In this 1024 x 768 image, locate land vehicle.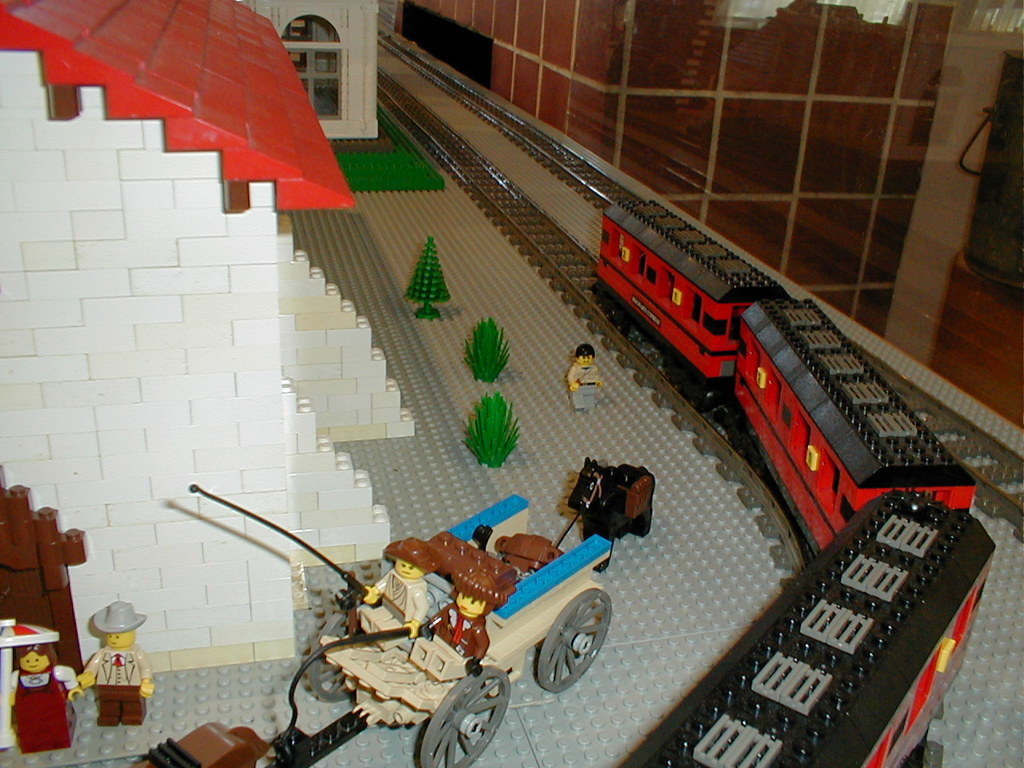
Bounding box: locate(190, 487, 666, 749).
